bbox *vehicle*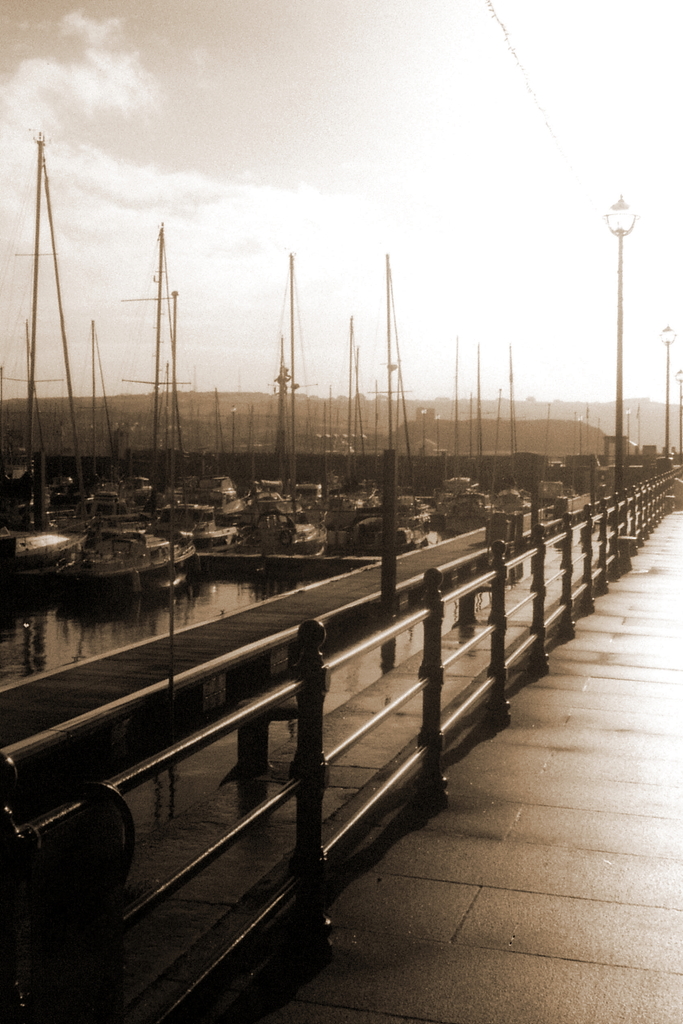
(431, 332, 513, 543)
